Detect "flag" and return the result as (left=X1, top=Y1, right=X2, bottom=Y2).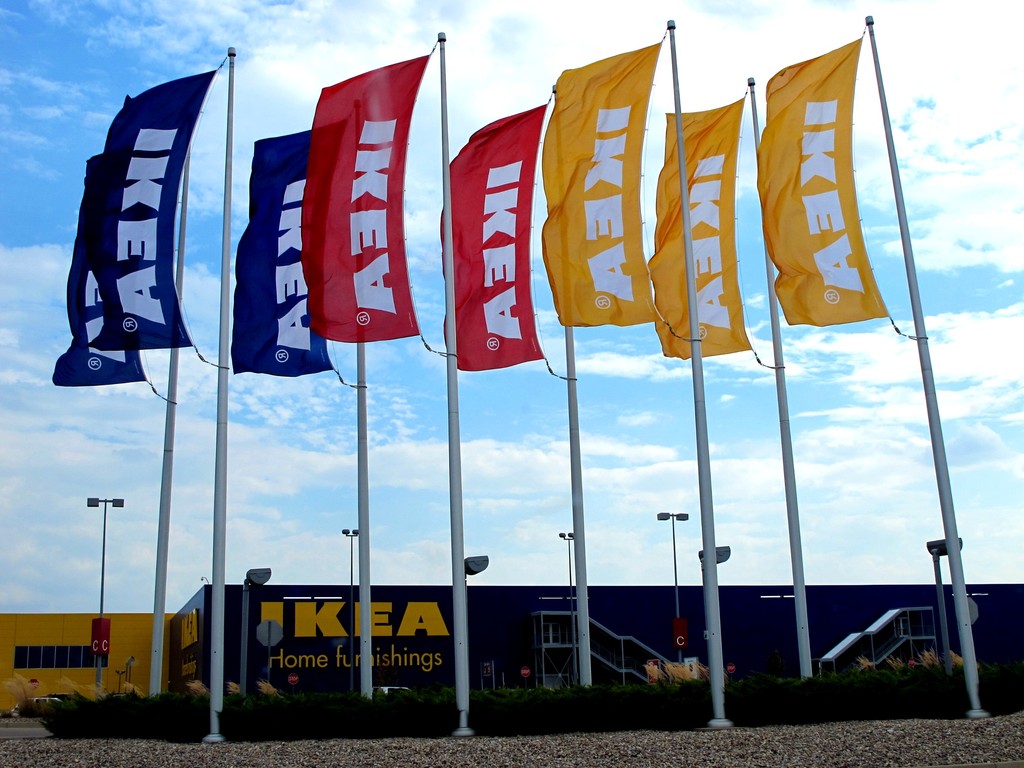
(left=305, top=59, right=425, bottom=340).
